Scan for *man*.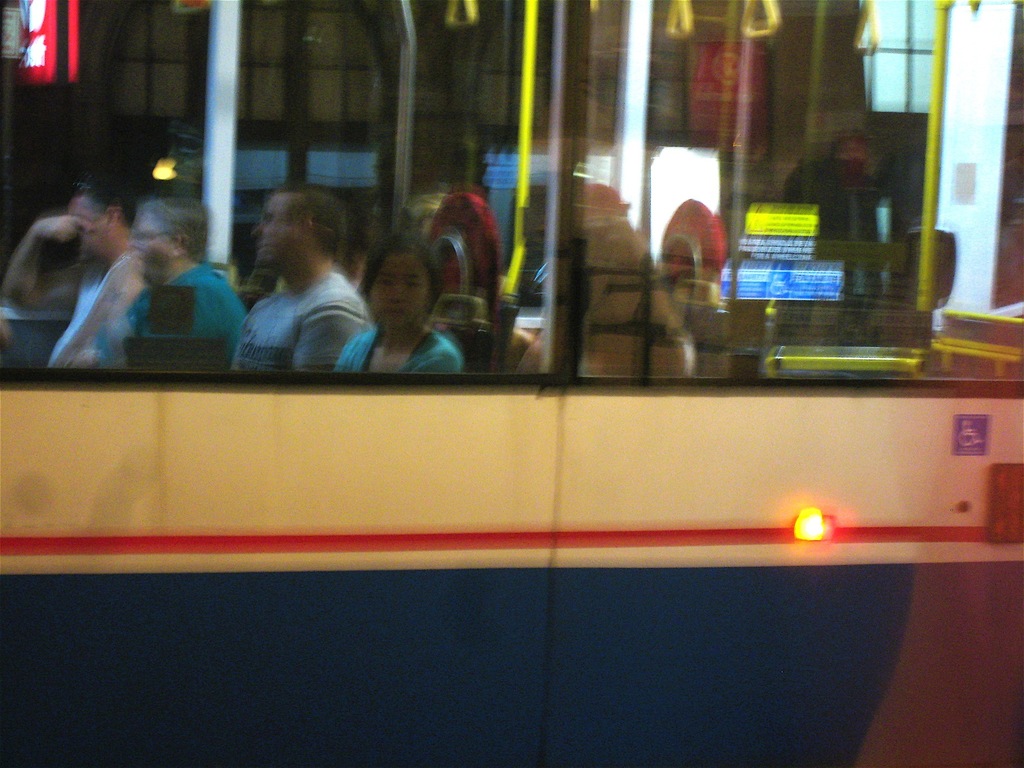
Scan result: x1=56, y1=197, x2=248, y2=367.
